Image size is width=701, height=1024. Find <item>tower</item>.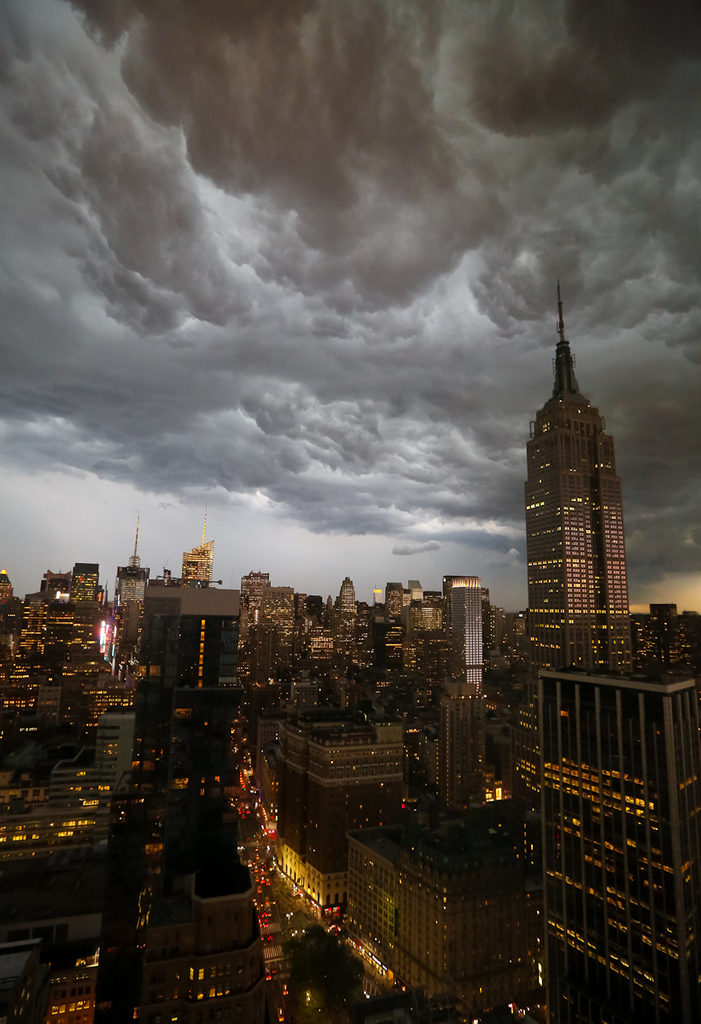
locate(260, 586, 291, 690).
